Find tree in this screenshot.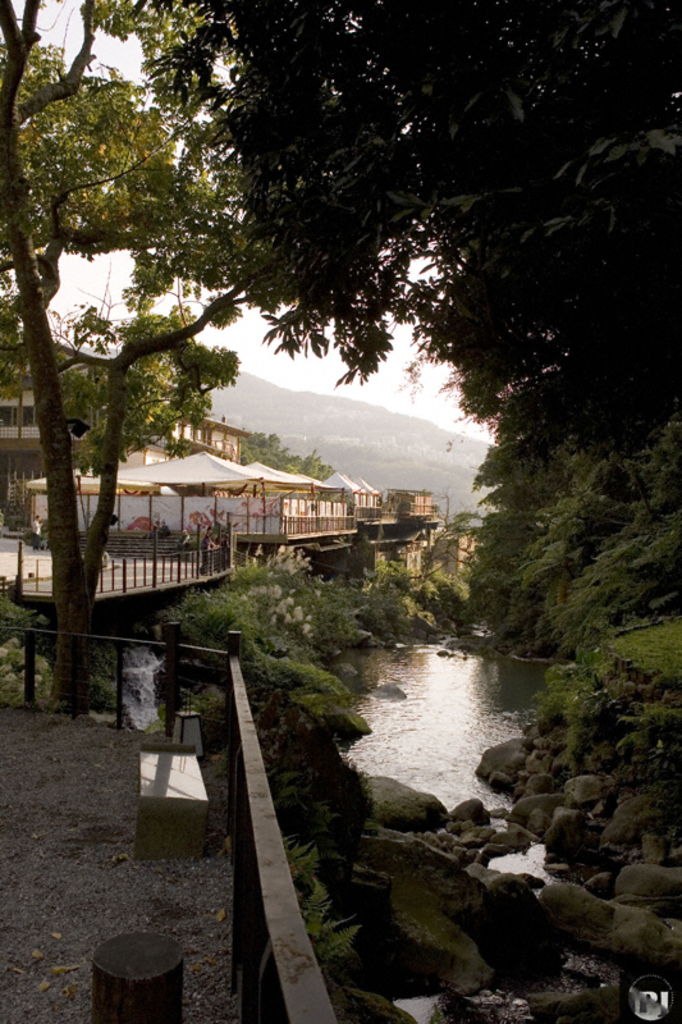
The bounding box for tree is (438, 498, 477, 548).
